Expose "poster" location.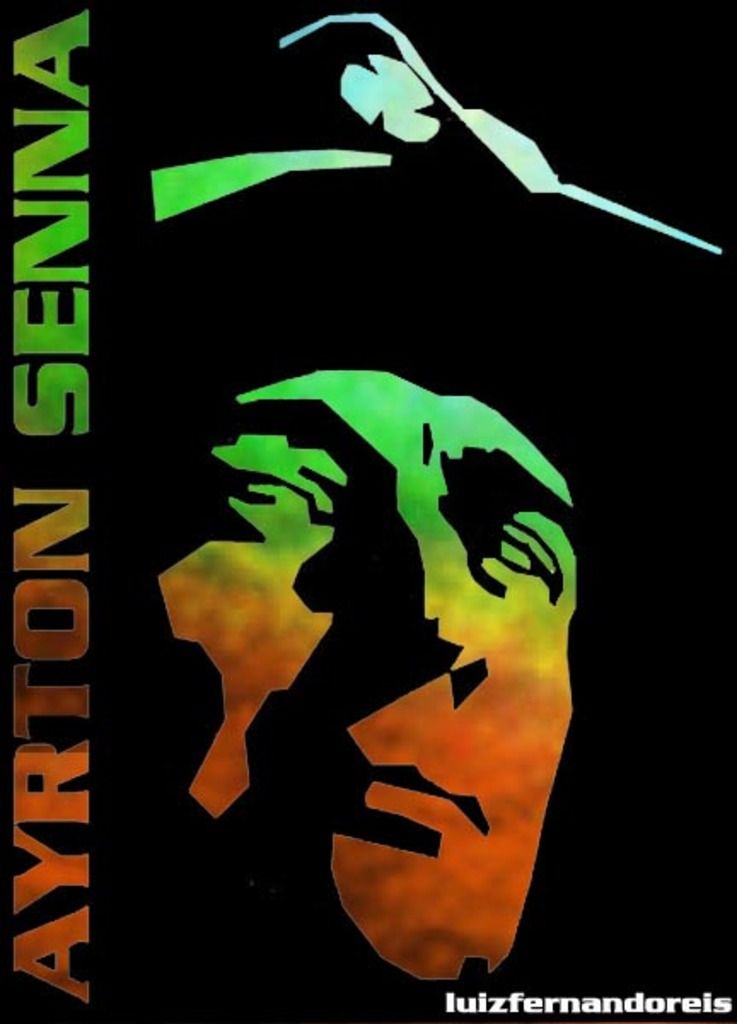
Exposed at left=0, top=0, right=735, bottom=1022.
